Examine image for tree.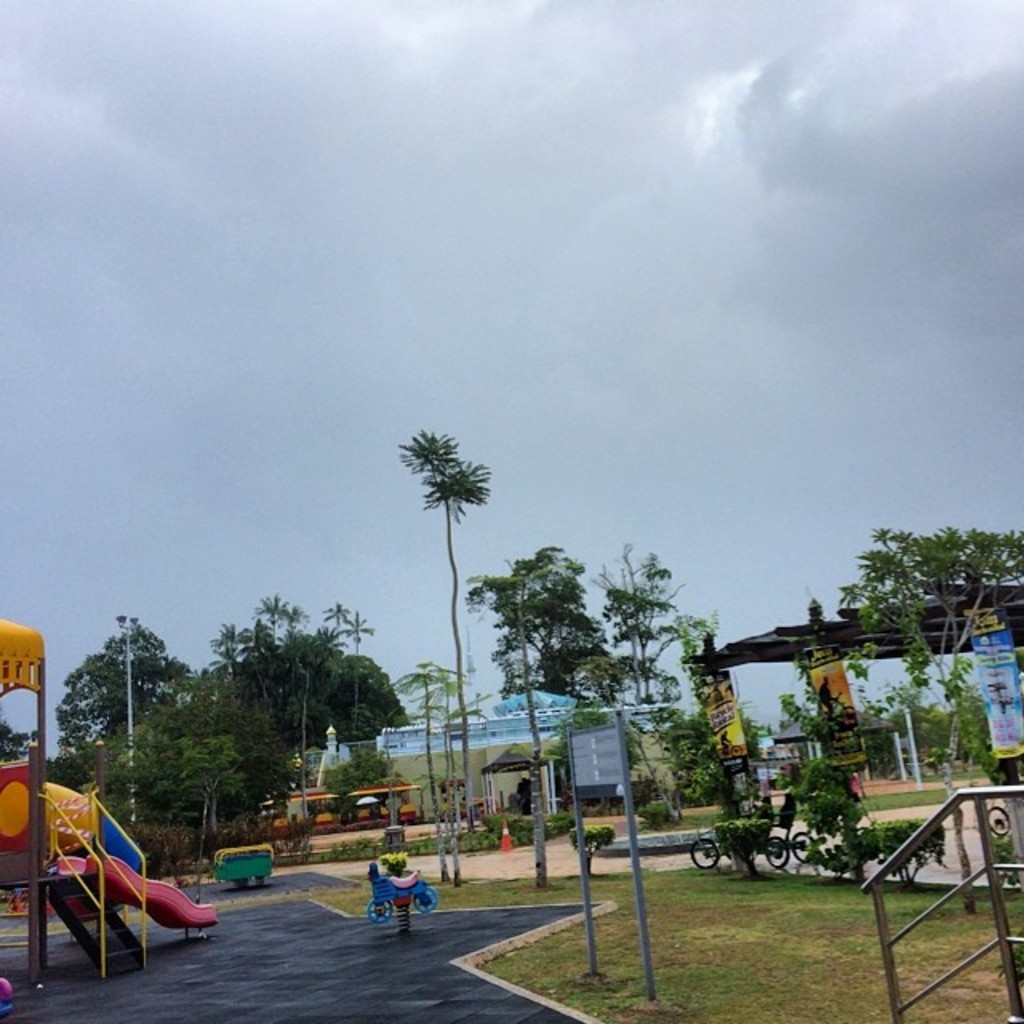
Examination result: BBox(174, 734, 242, 835).
